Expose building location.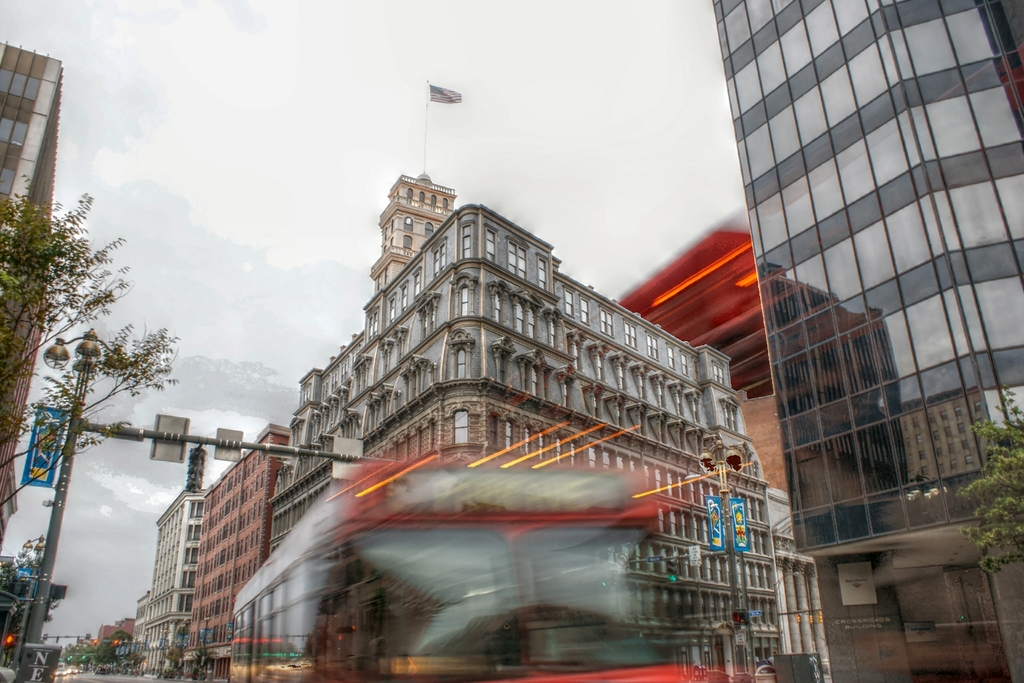
Exposed at [0,40,61,497].
